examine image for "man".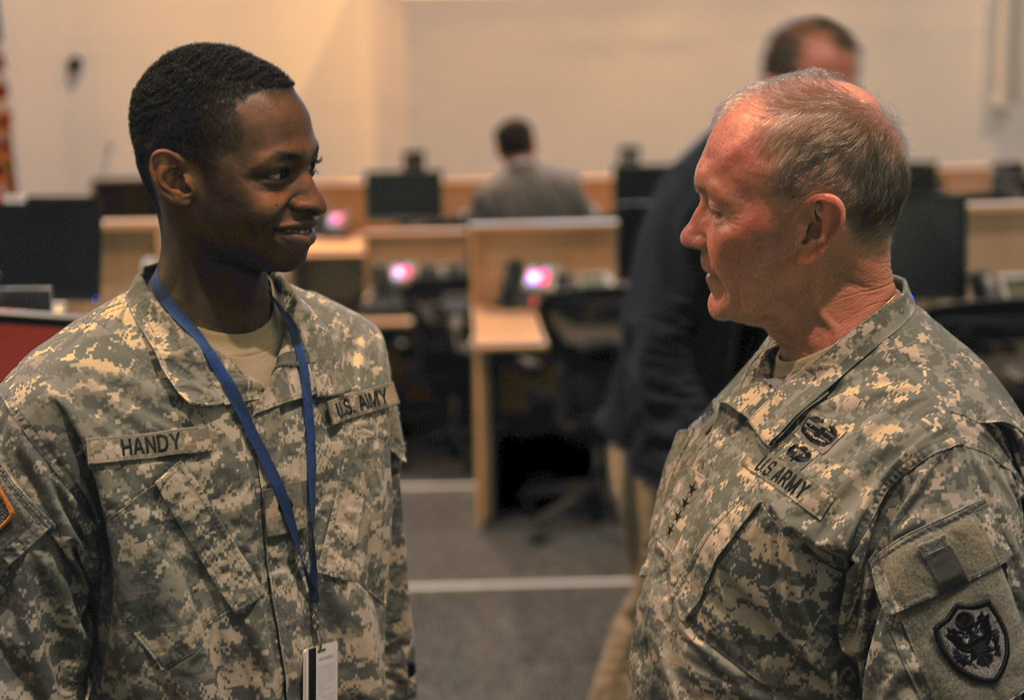
Examination result: (x1=466, y1=117, x2=595, y2=222).
